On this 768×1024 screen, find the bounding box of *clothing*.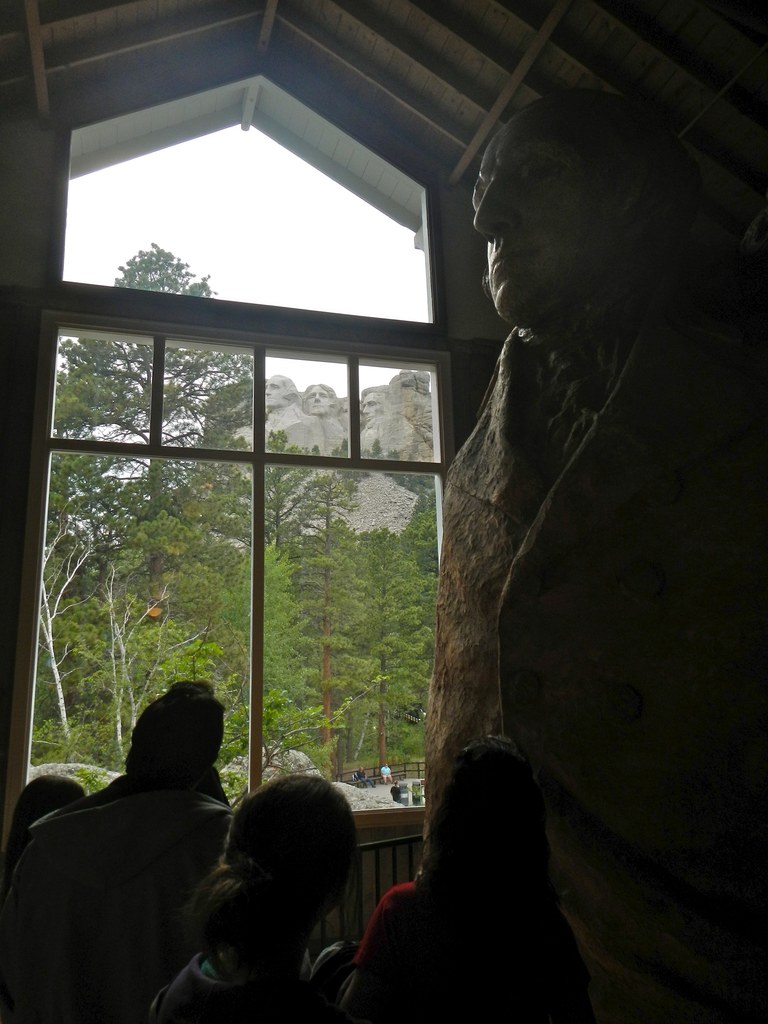
Bounding box: <box>158,929,310,1020</box>.
